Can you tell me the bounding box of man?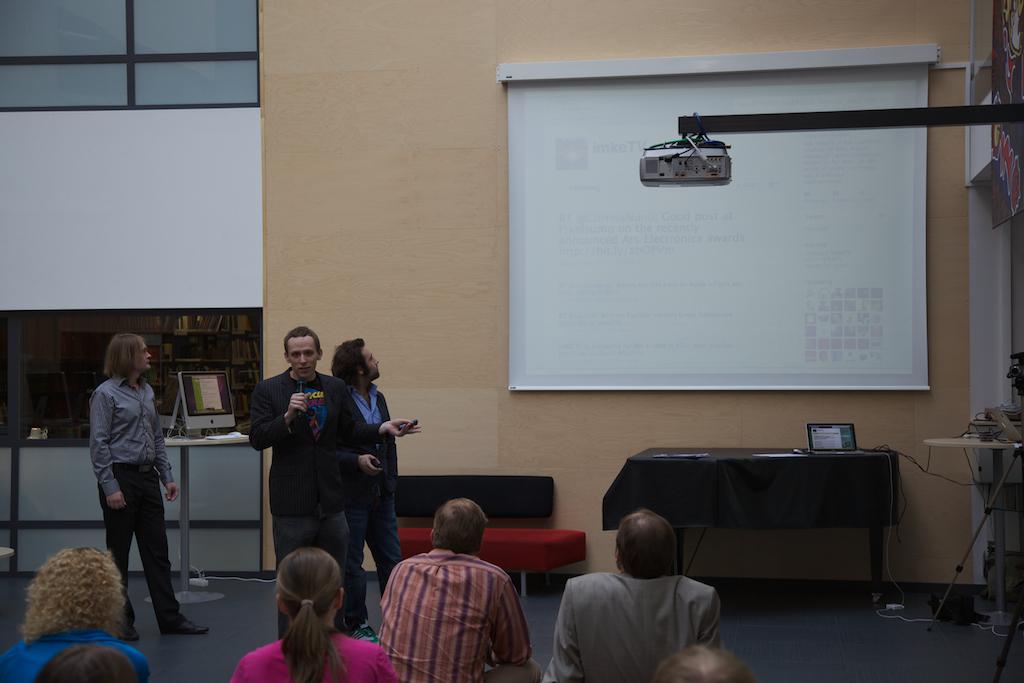
select_region(357, 501, 536, 680).
